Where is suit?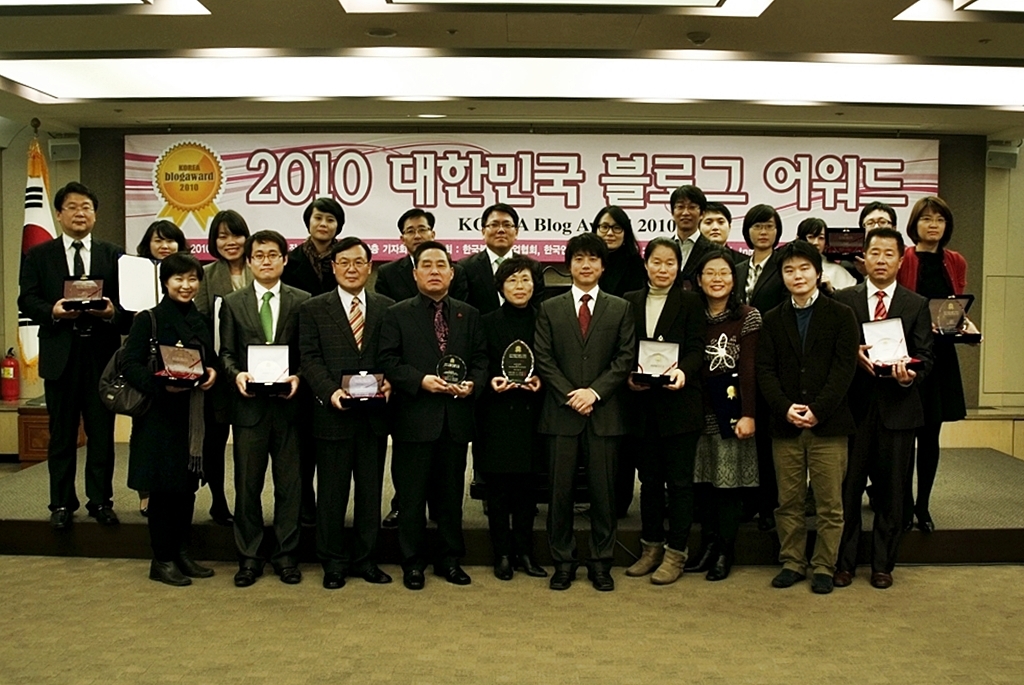
box(526, 279, 639, 438).
